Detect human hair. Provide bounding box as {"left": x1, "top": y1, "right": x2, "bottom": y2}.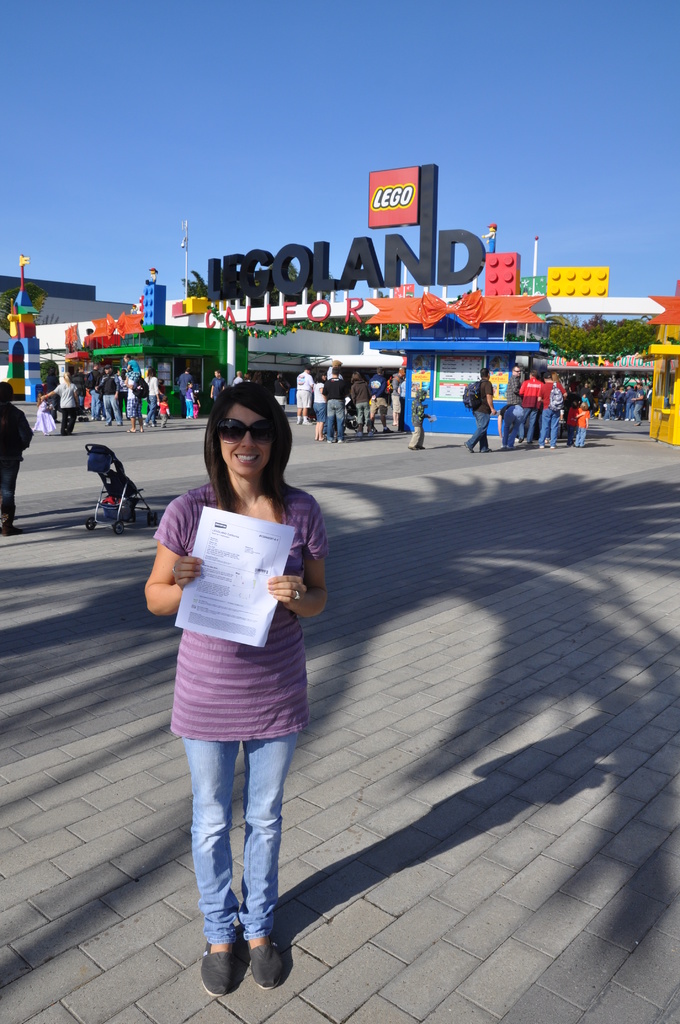
{"left": 480, "top": 367, "right": 489, "bottom": 378}.
